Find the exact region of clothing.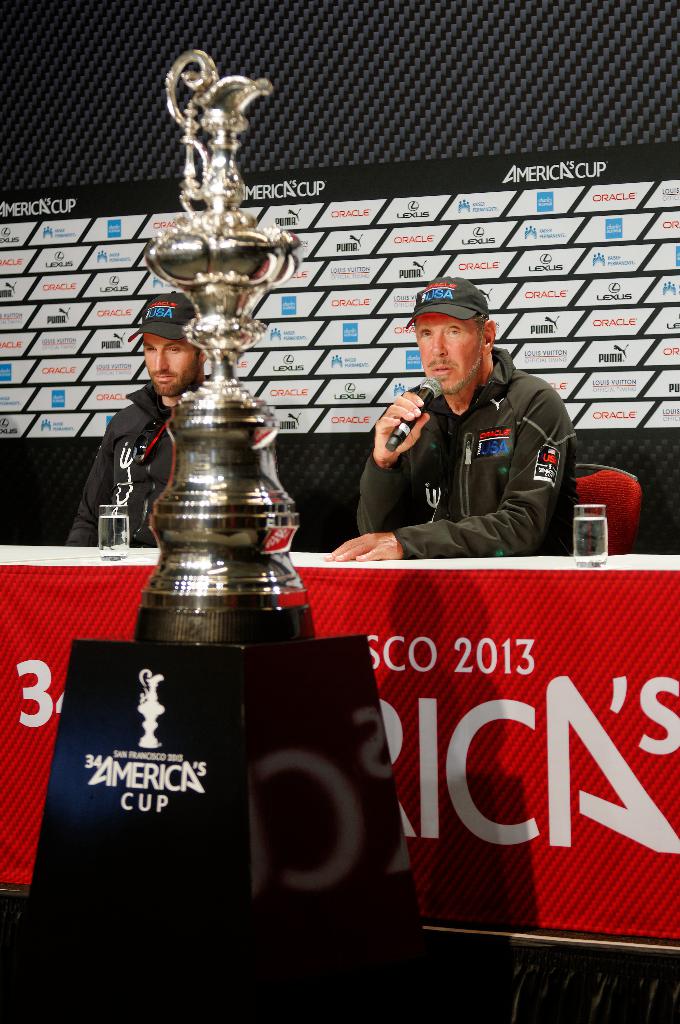
Exact region: 345 335 581 572.
